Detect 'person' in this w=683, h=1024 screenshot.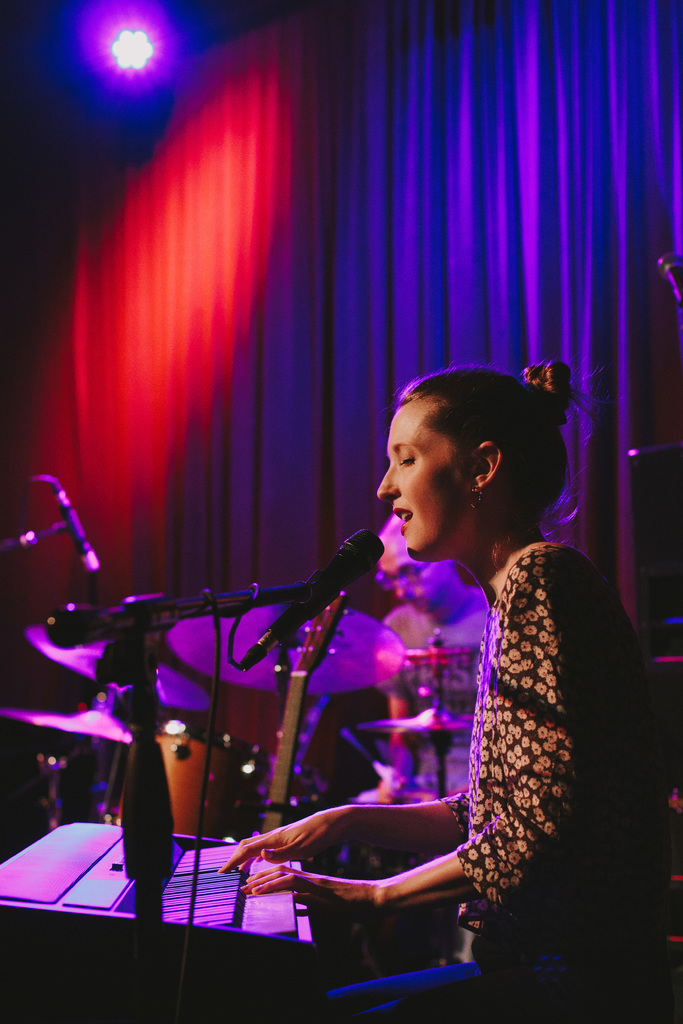
Detection: 215,350,661,1023.
